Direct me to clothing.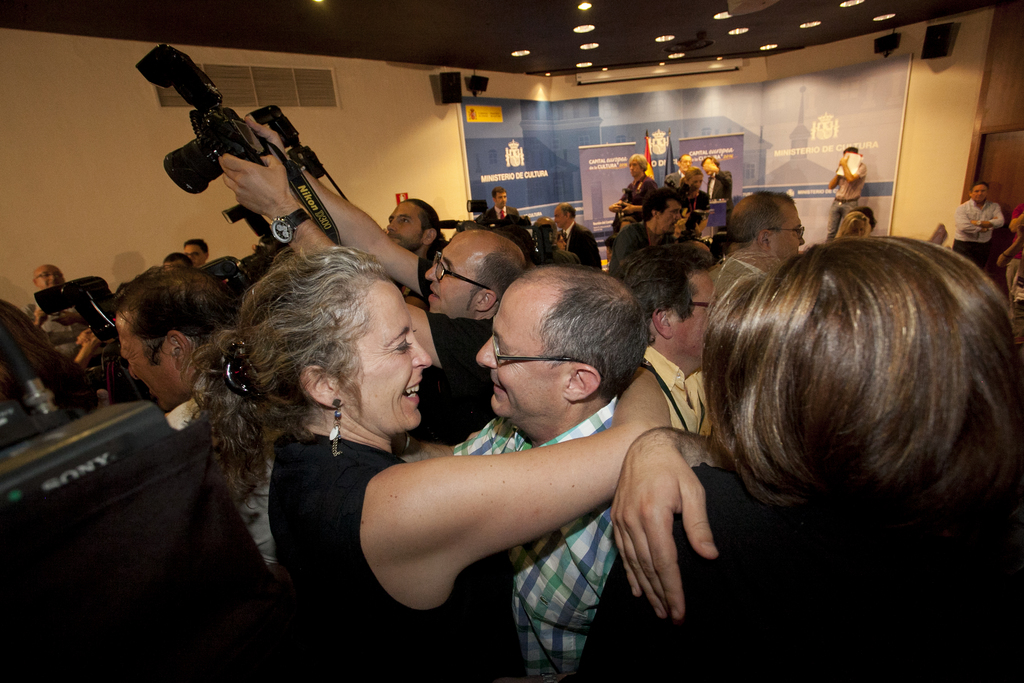
Direction: [449,400,618,682].
